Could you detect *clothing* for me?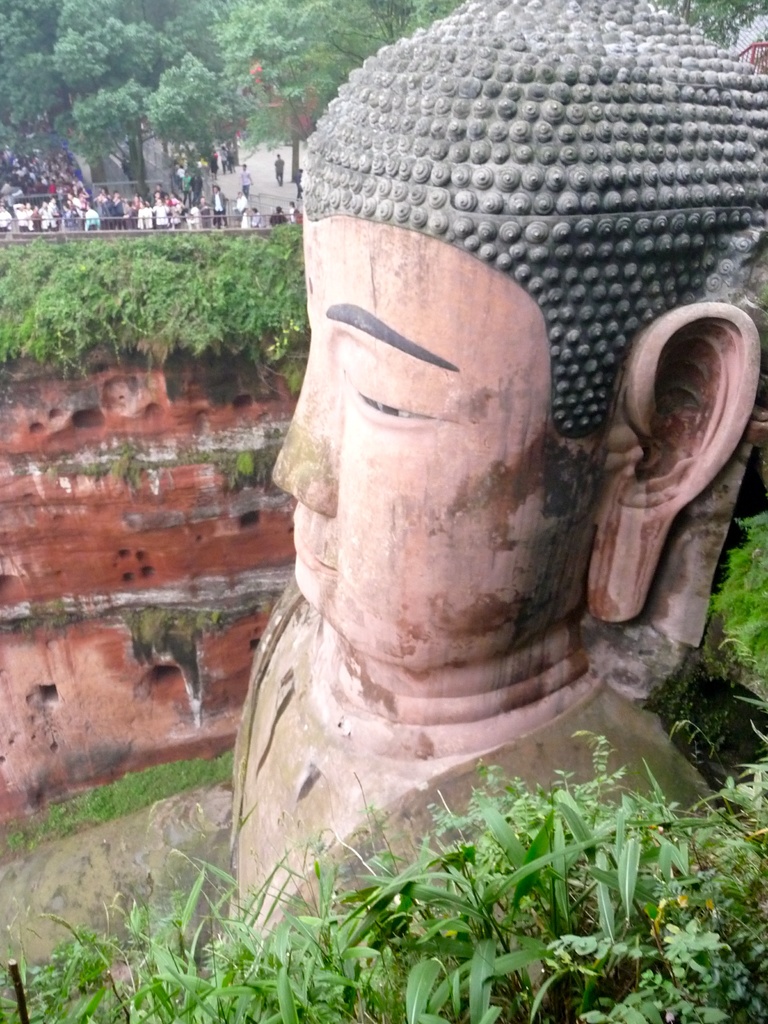
Detection result: (211,192,230,225).
